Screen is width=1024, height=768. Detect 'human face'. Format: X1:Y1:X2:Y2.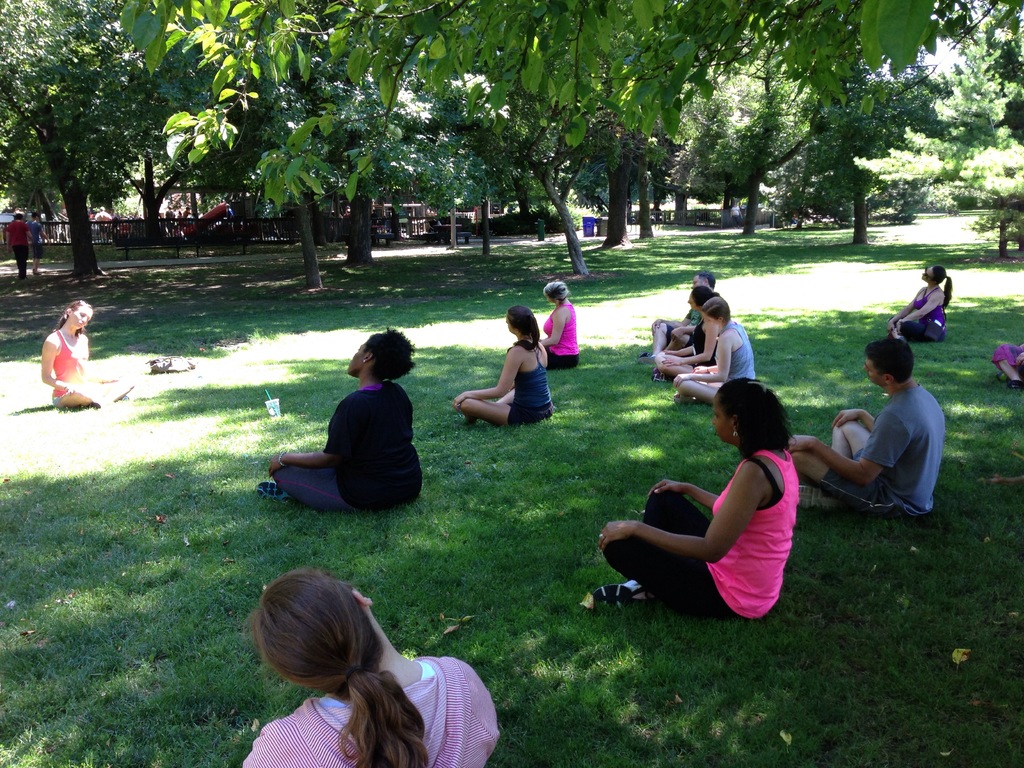
703:314:724:333.
